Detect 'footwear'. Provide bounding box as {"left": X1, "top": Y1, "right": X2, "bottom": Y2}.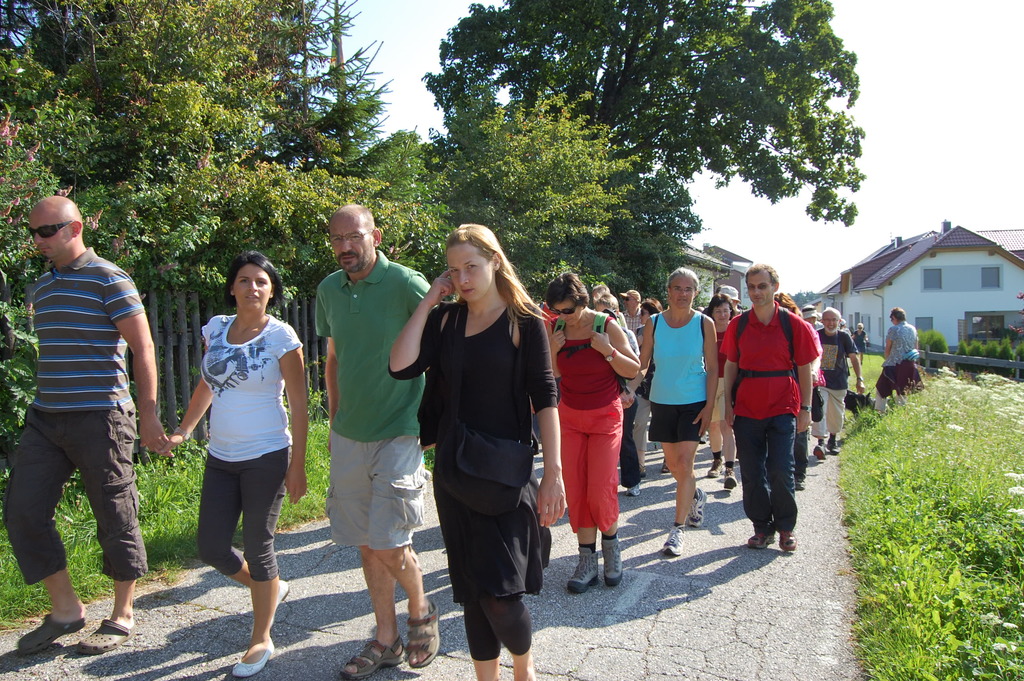
{"left": 754, "top": 527, "right": 774, "bottom": 552}.
